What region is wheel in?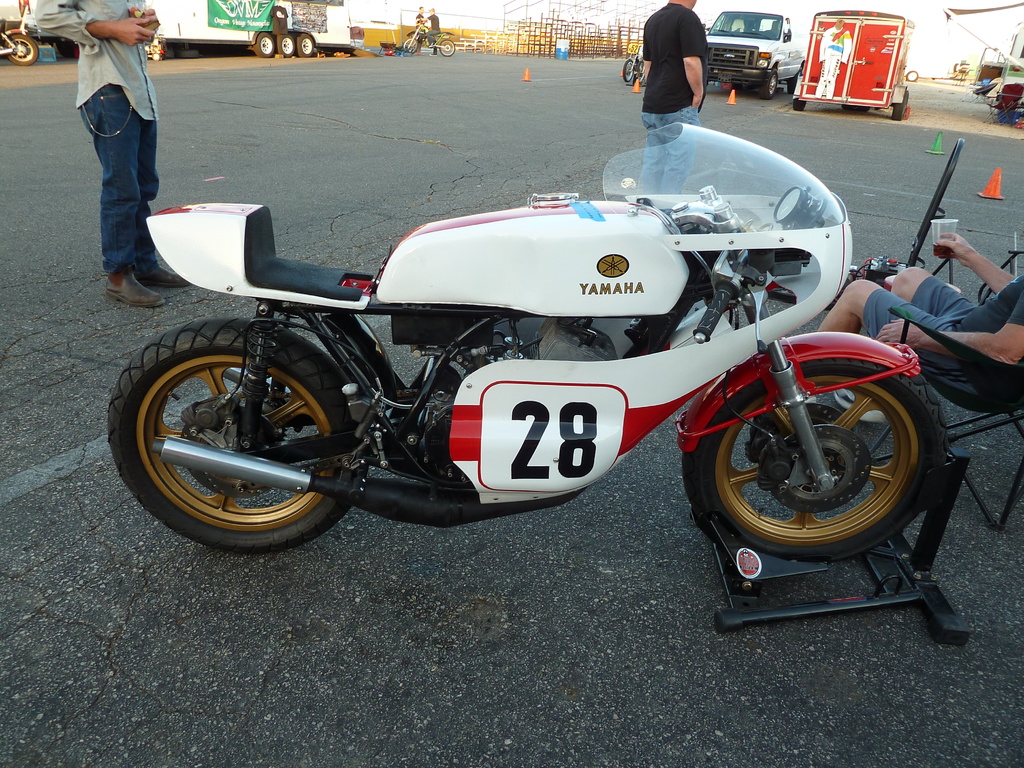
680/336/953/563.
